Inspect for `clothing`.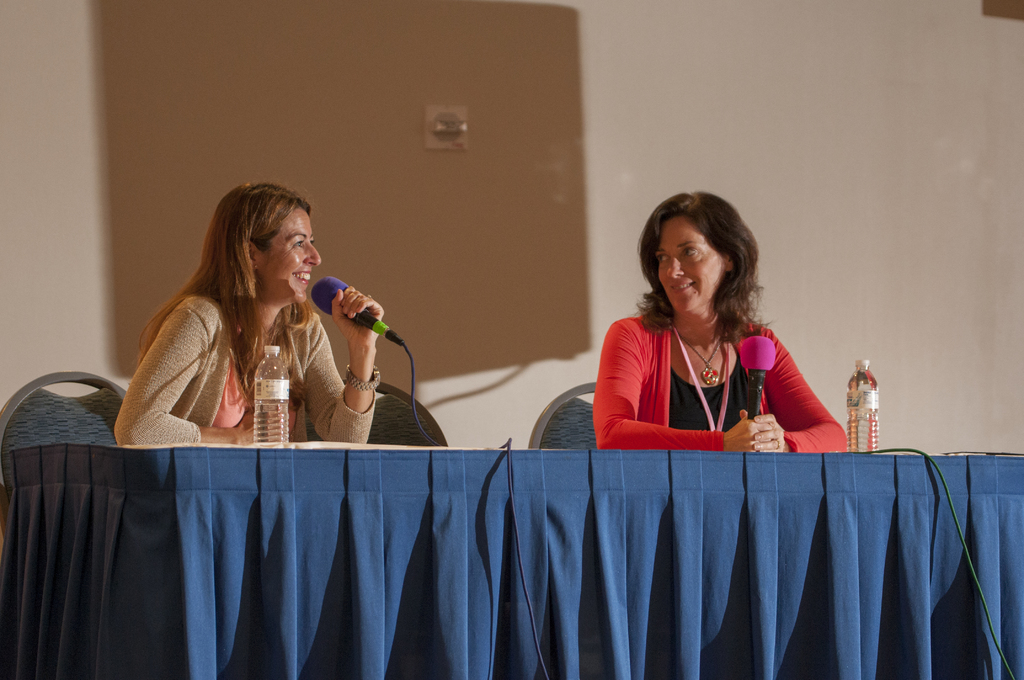
Inspection: x1=598, y1=290, x2=829, y2=464.
